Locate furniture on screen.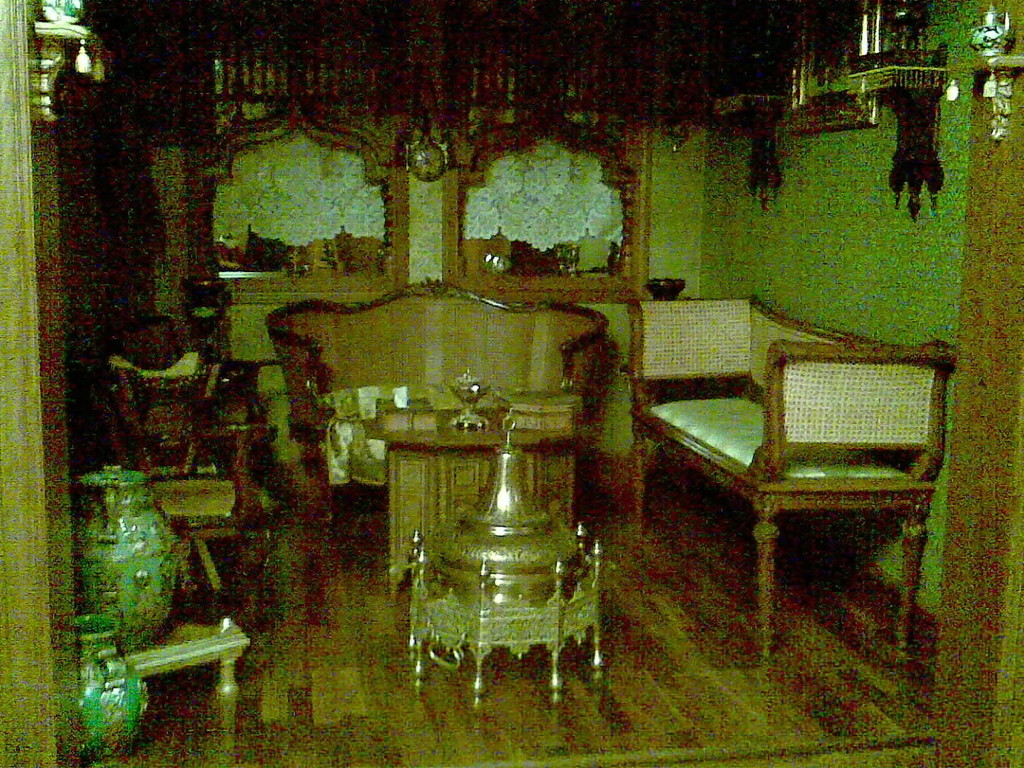
On screen at detection(263, 274, 605, 534).
